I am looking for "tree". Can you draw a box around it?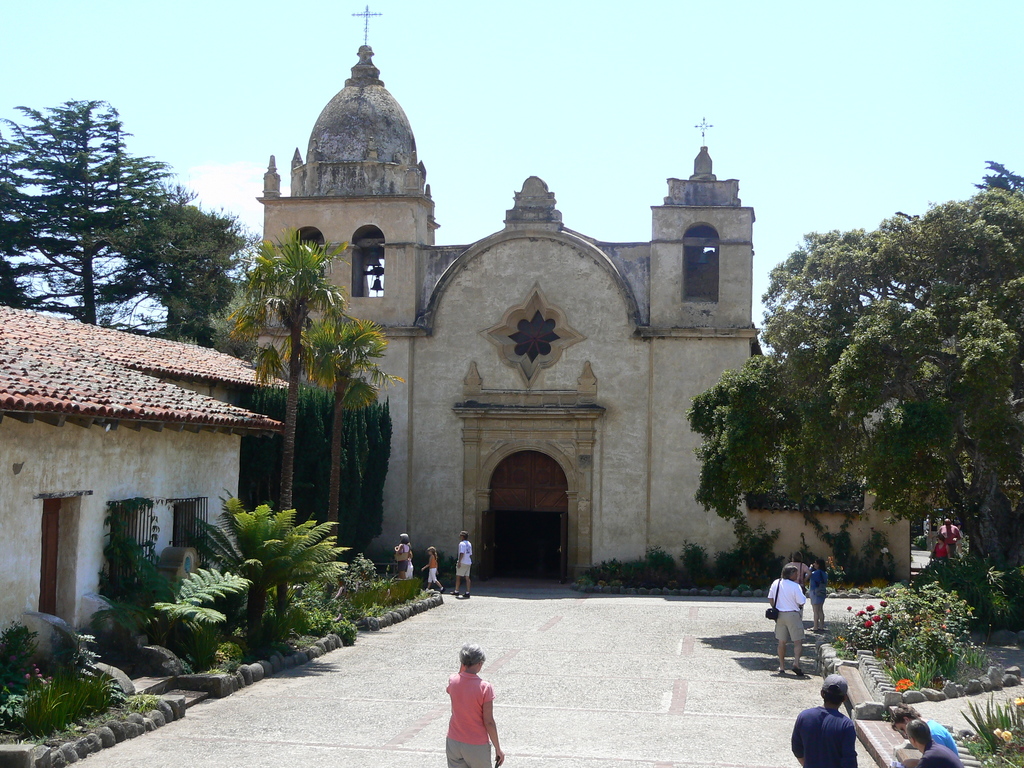
Sure, the bounding box is (left=219, top=222, right=355, bottom=516).
